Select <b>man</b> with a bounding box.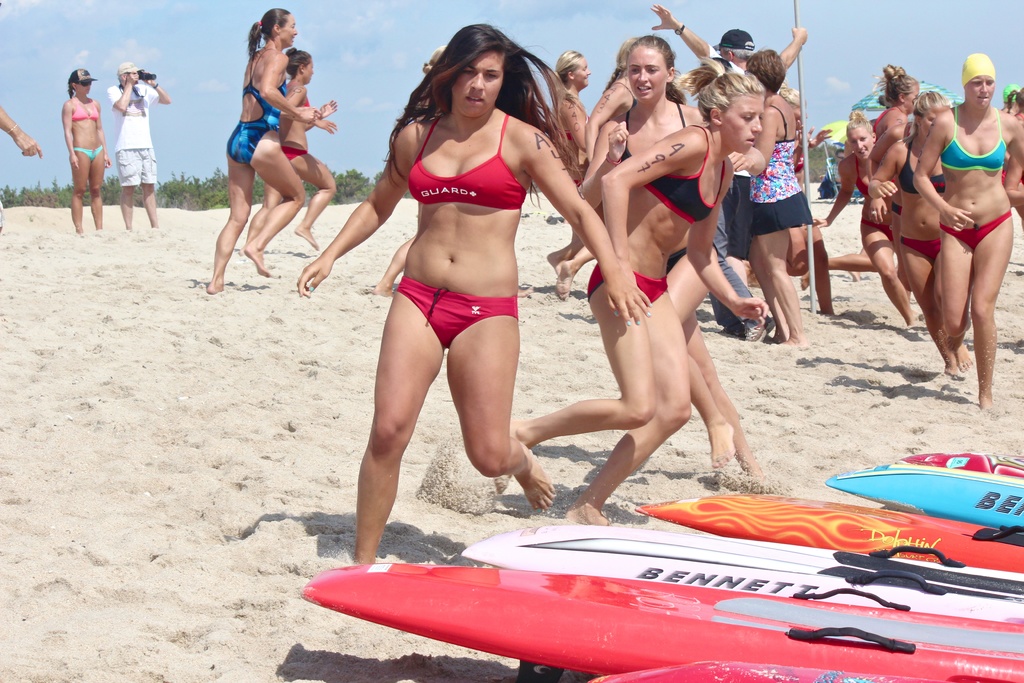
bbox(105, 62, 170, 233).
